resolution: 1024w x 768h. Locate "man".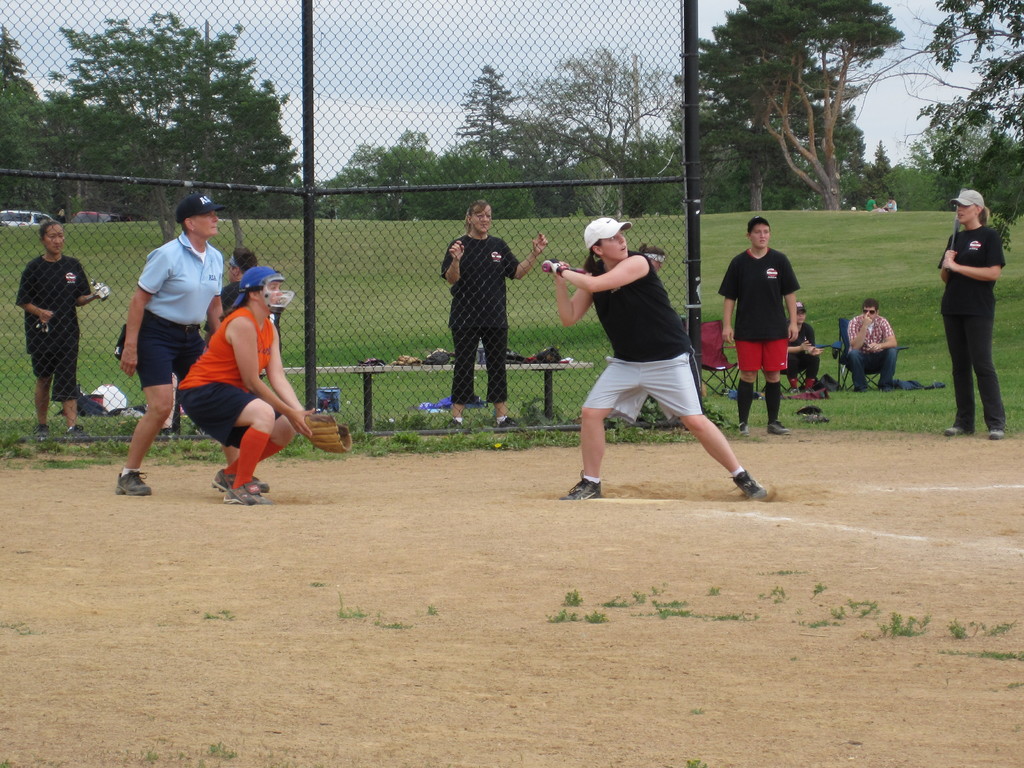
select_region(718, 210, 803, 433).
